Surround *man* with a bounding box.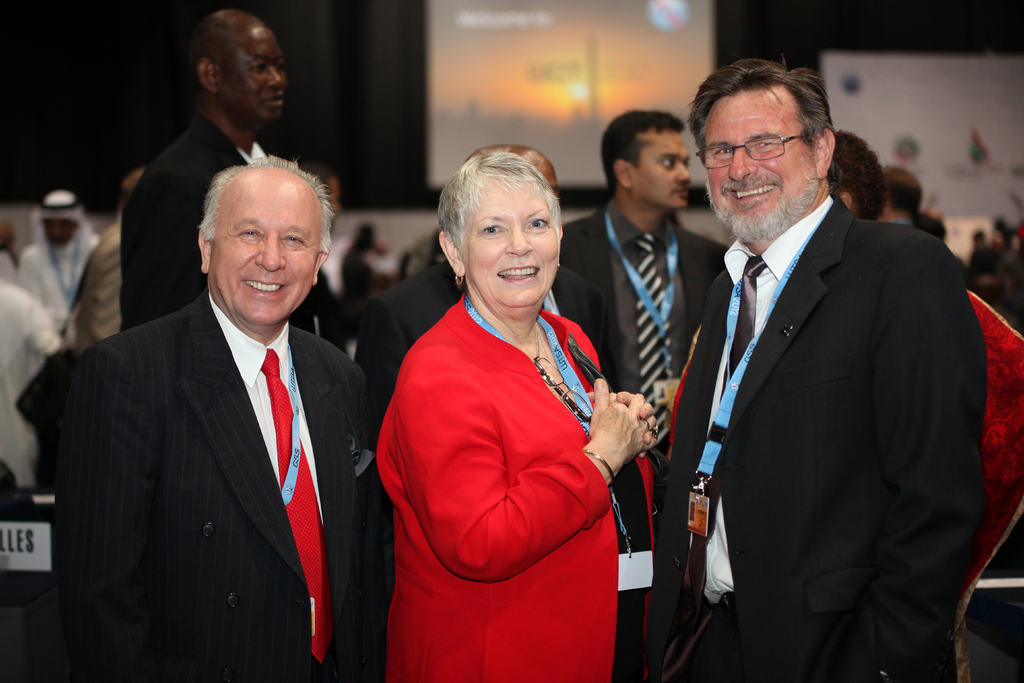
box=[73, 108, 376, 678].
